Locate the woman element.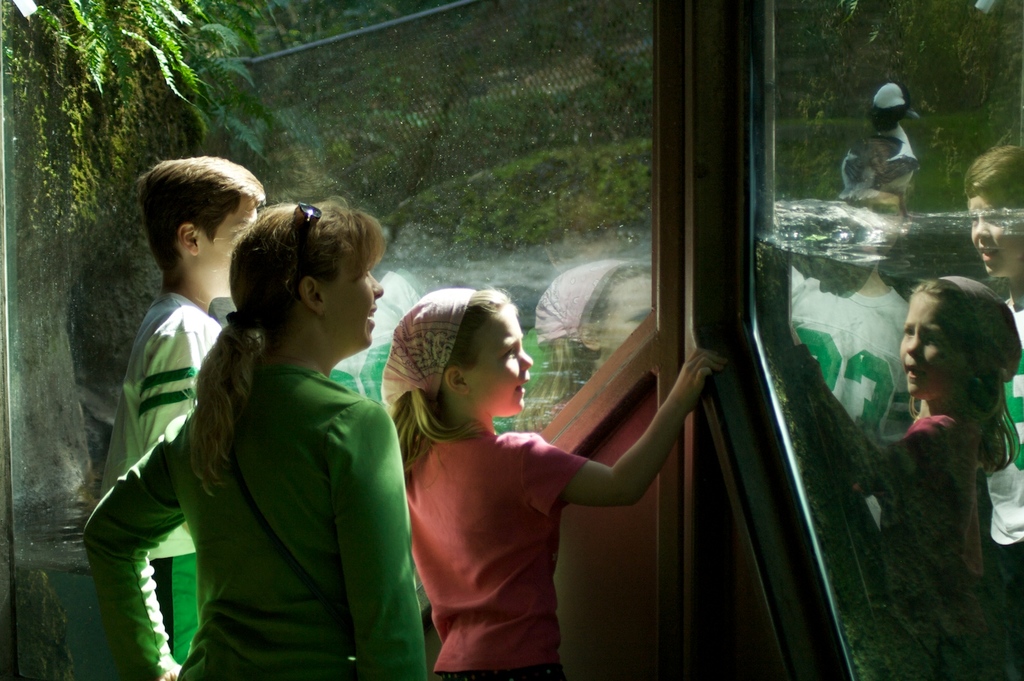
Element bbox: (x1=134, y1=180, x2=419, y2=680).
